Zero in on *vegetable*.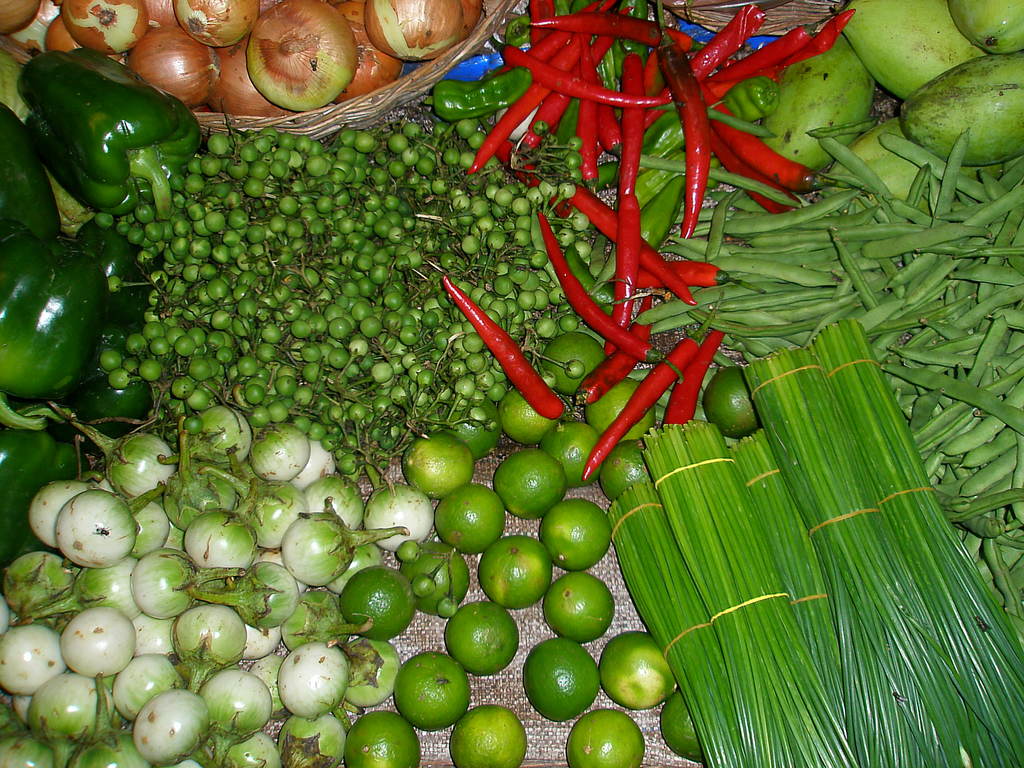
Zeroed in: x1=90, y1=429, x2=175, y2=498.
